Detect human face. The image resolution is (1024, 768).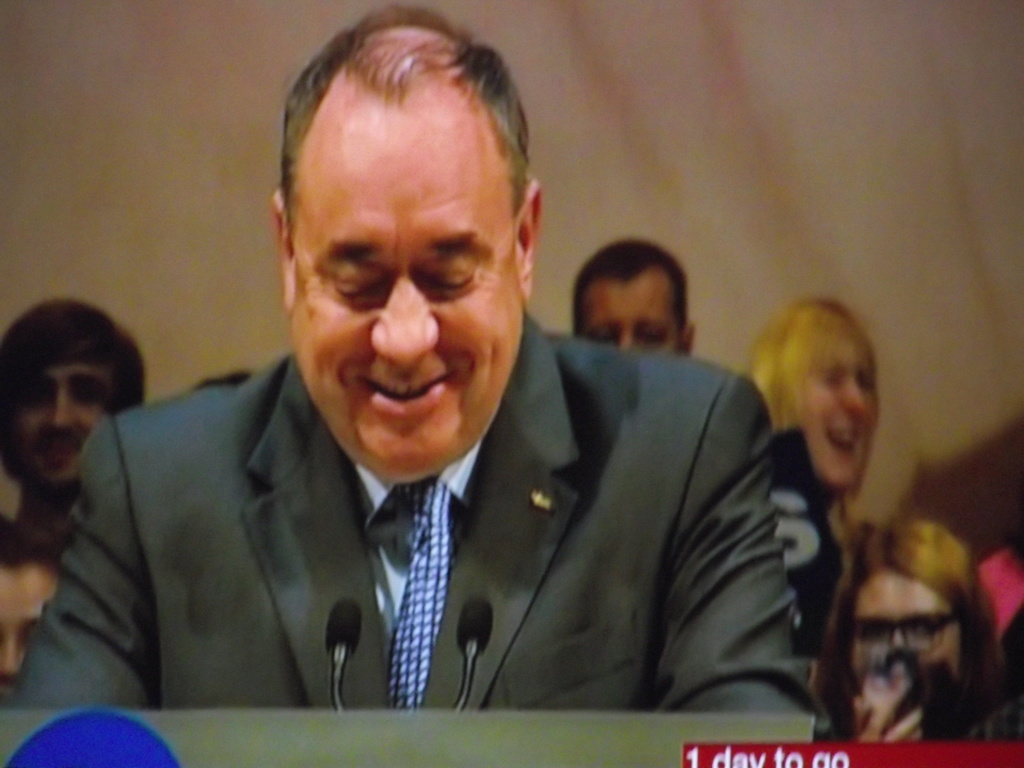
797 351 880 492.
